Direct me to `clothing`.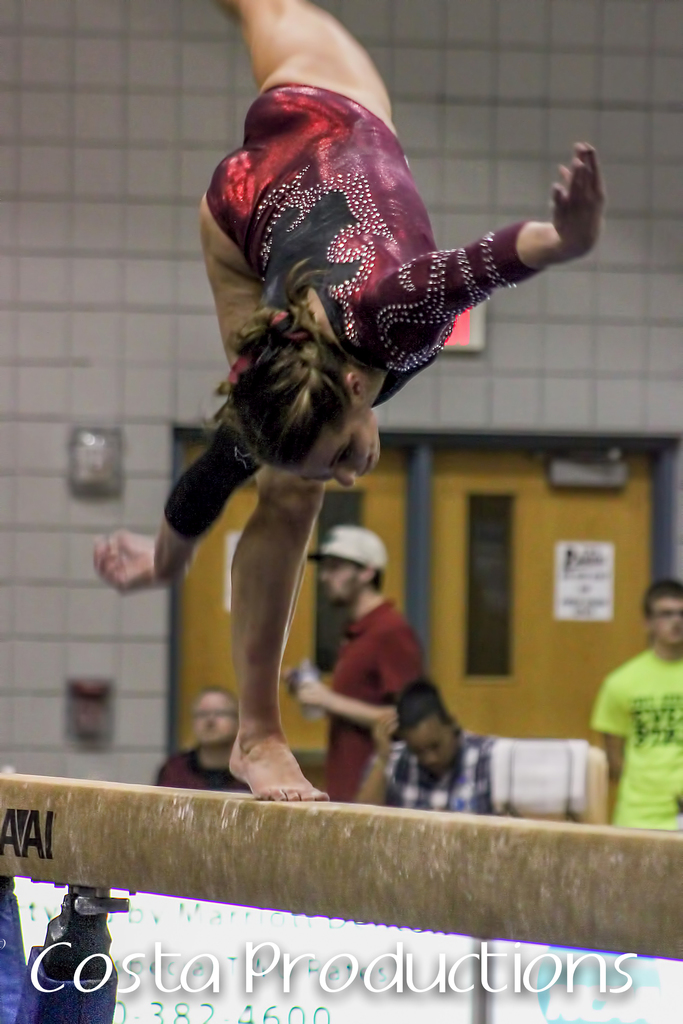
Direction: l=320, t=597, r=425, b=805.
